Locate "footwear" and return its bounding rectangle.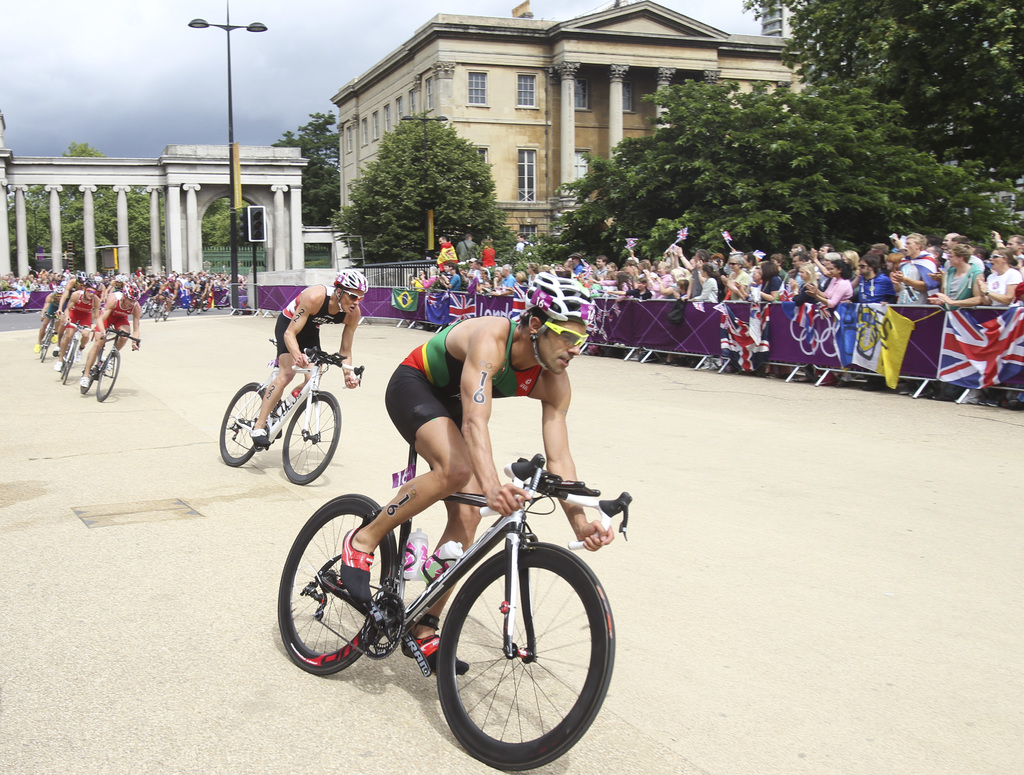
x1=337, y1=525, x2=381, y2=601.
